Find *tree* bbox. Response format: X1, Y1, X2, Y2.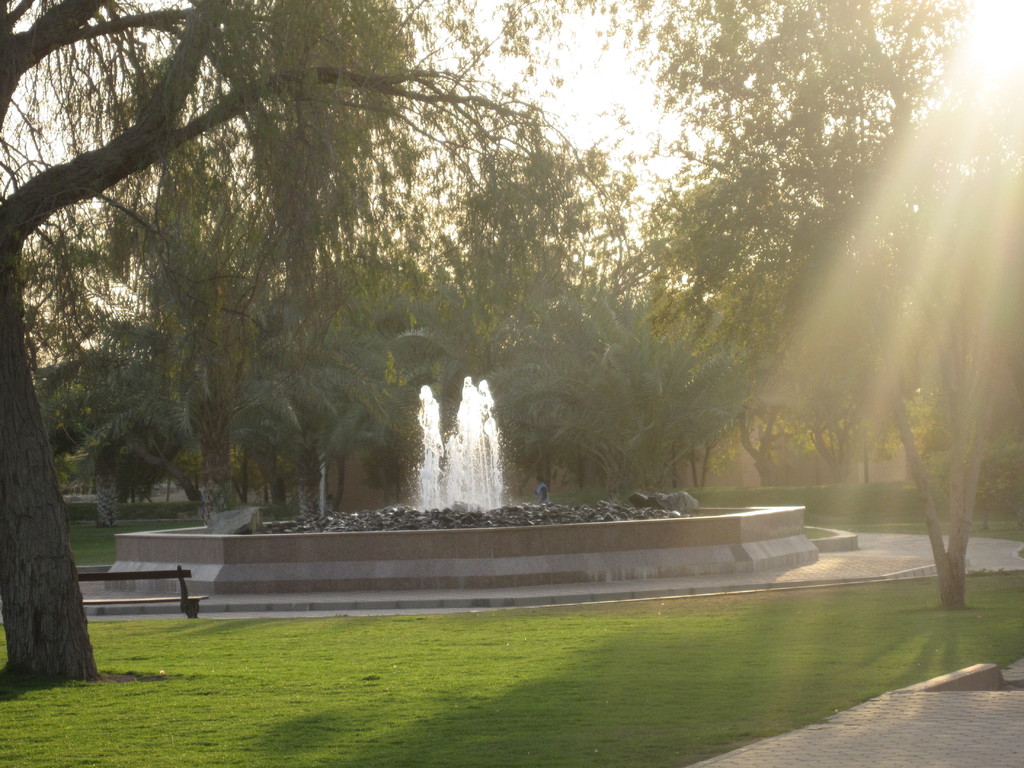
702, 267, 847, 505.
